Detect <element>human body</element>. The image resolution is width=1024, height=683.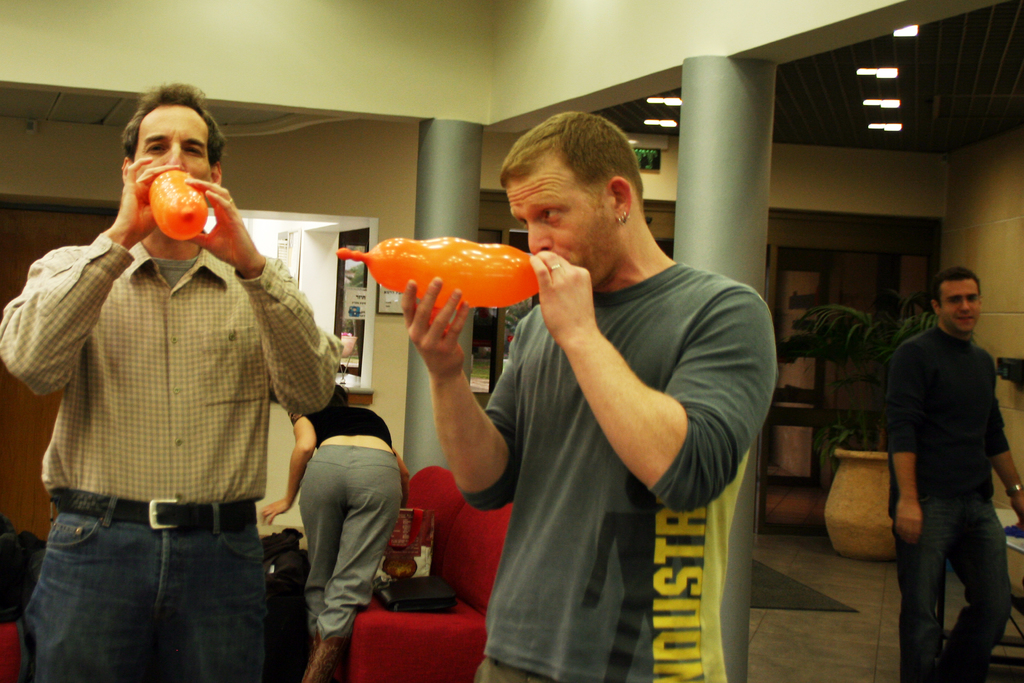
{"left": 256, "top": 400, "right": 420, "bottom": 682}.
